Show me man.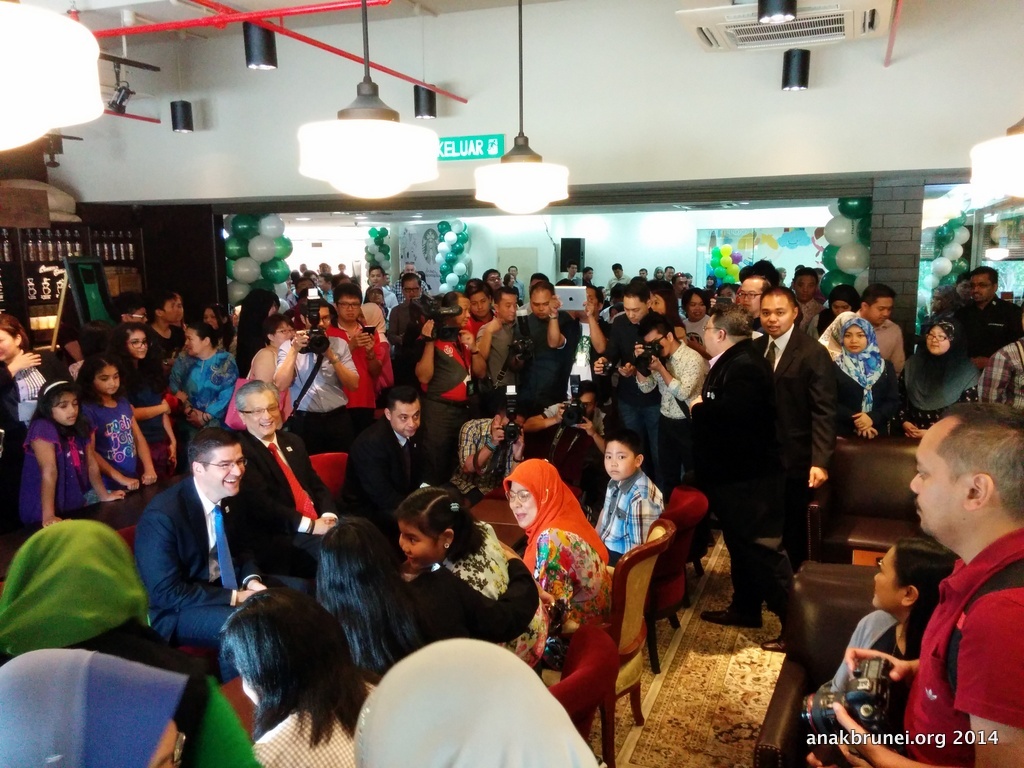
man is here: Rect(464, 288, 514, 400).
